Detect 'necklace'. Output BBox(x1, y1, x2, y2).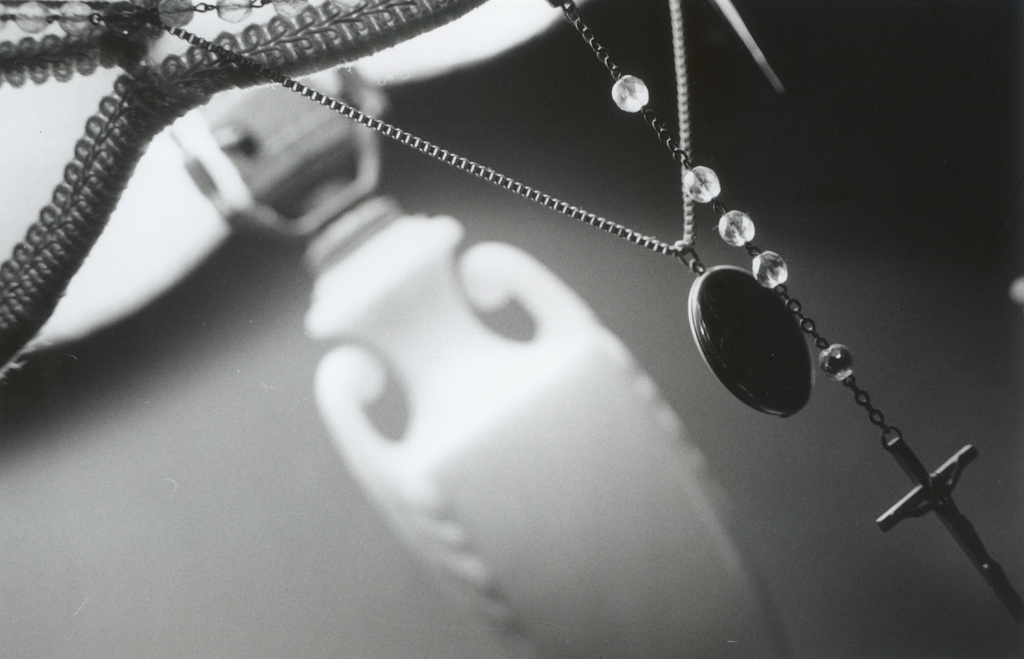
BBox(93, 0, 799, 433).
